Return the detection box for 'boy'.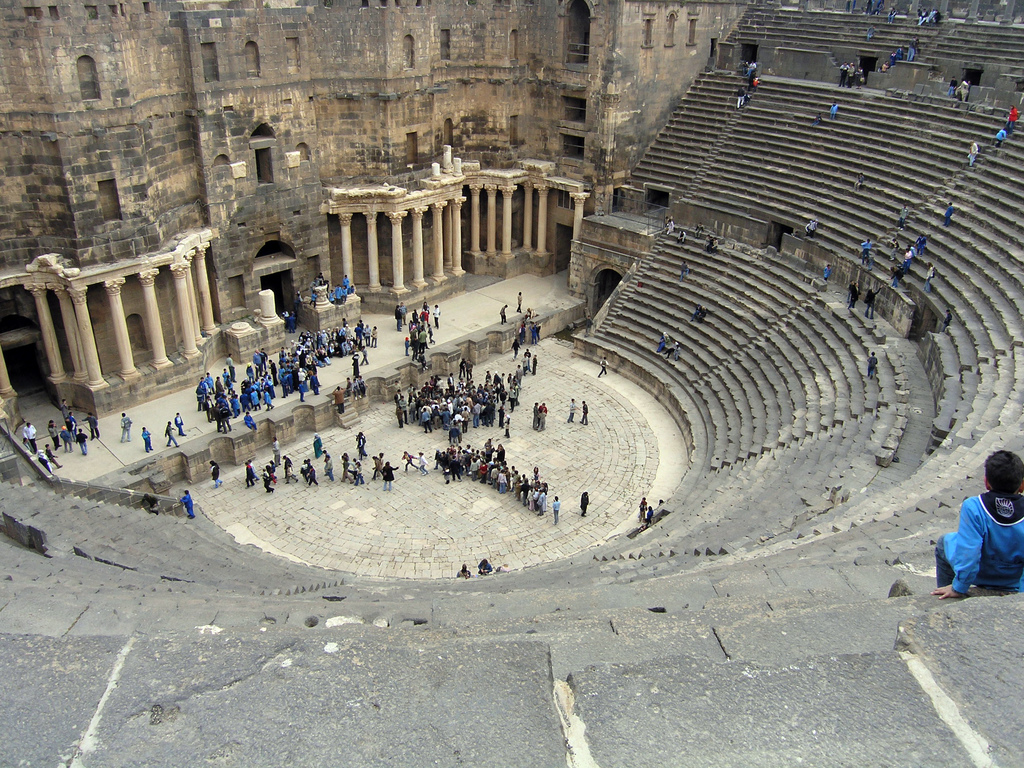
x1=245, y1=410, x2=257, y2=428.
